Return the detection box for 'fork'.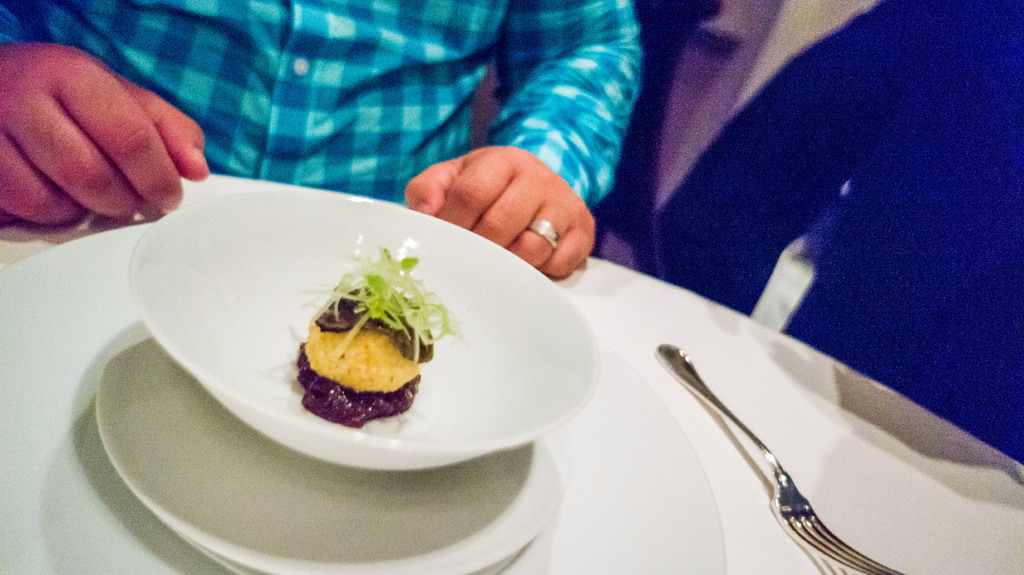
(656,338,906,574).
